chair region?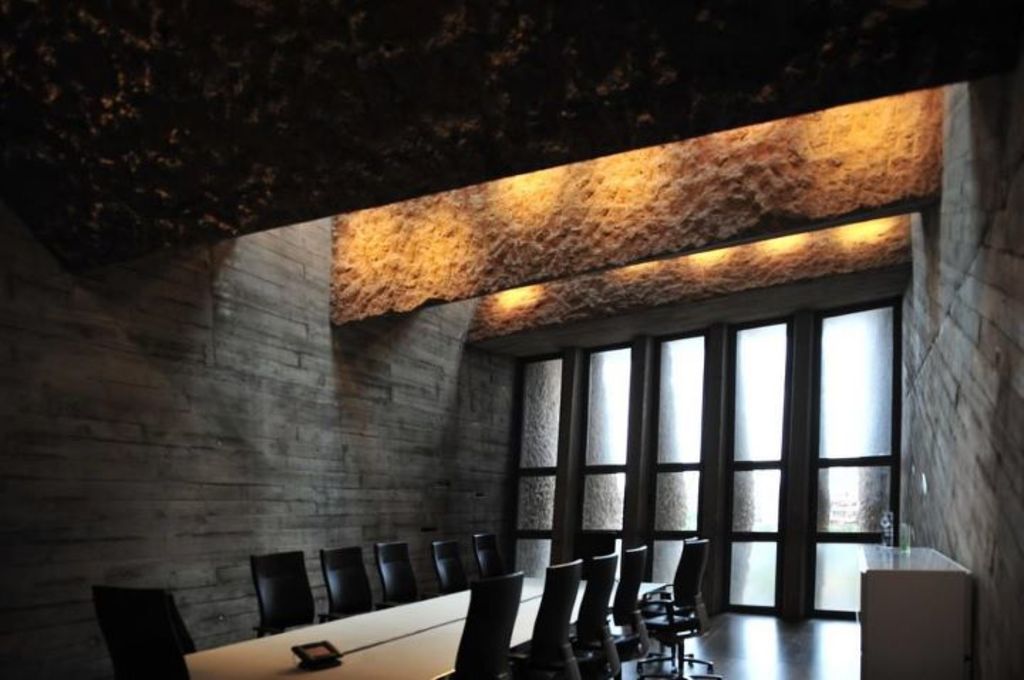
[321,545,374,622]
